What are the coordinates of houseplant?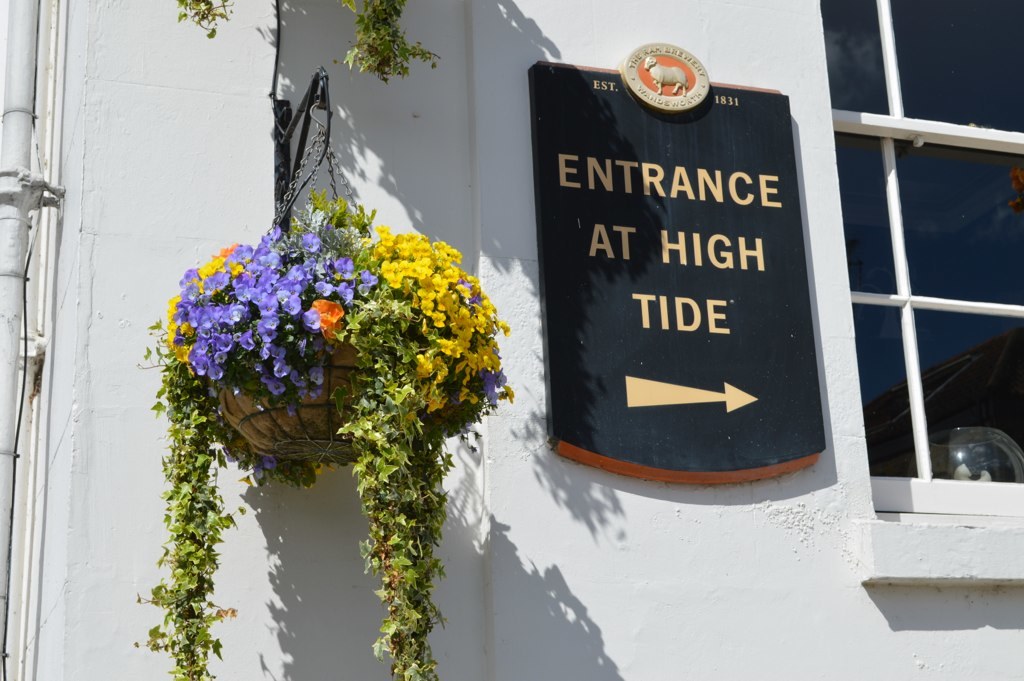
region(135, 97, 513, 680).
